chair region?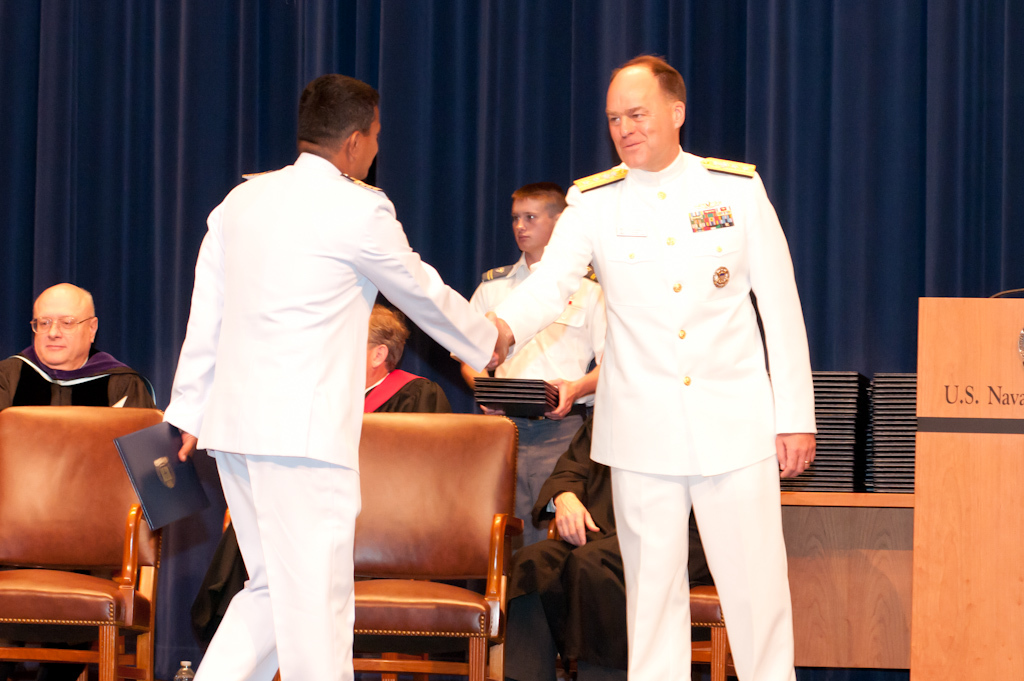
bbox(546, 518, 736, 680)
